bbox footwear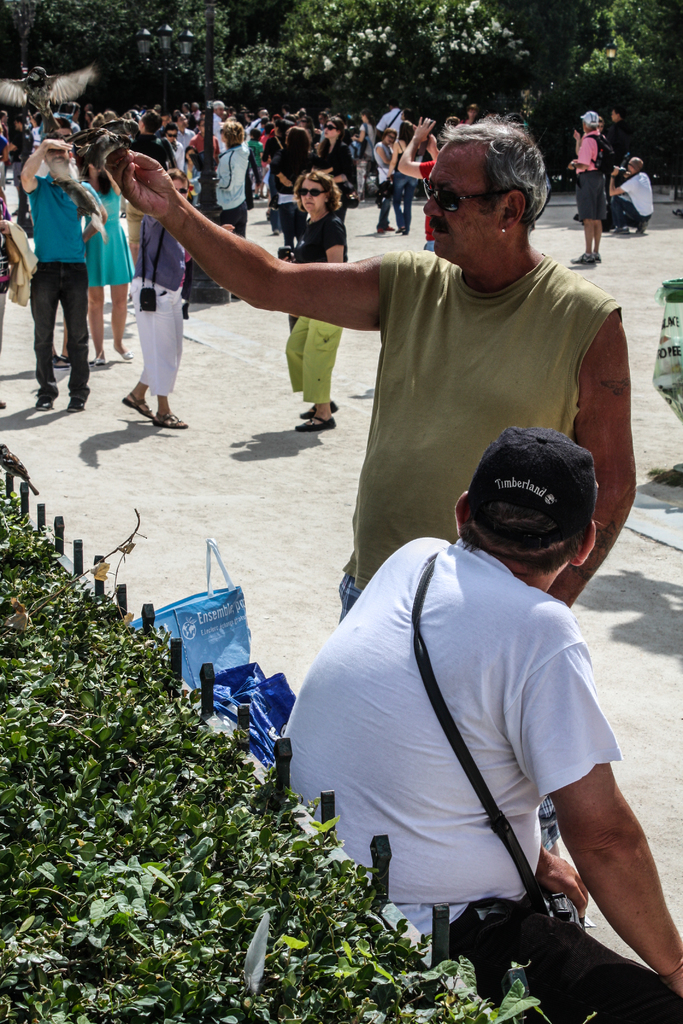
region(148, 410, 188, 429)
